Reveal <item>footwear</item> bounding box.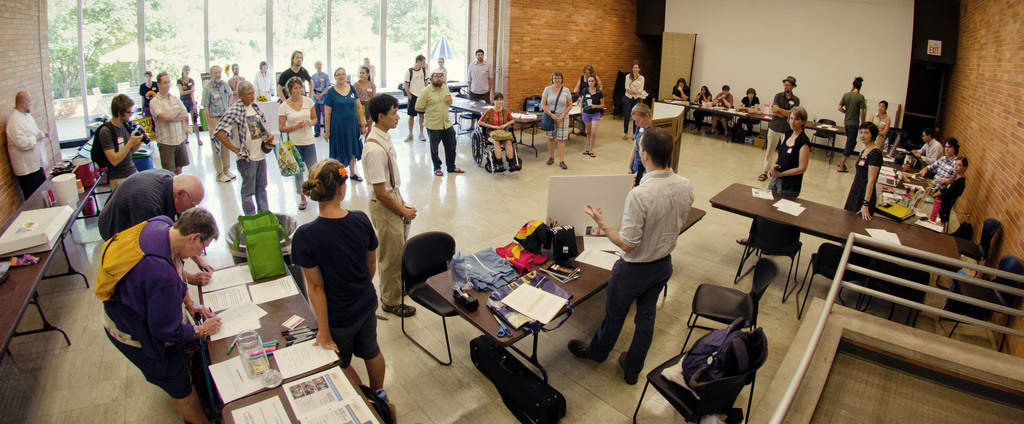
Revealed: box(401, 133, 410, 143).
